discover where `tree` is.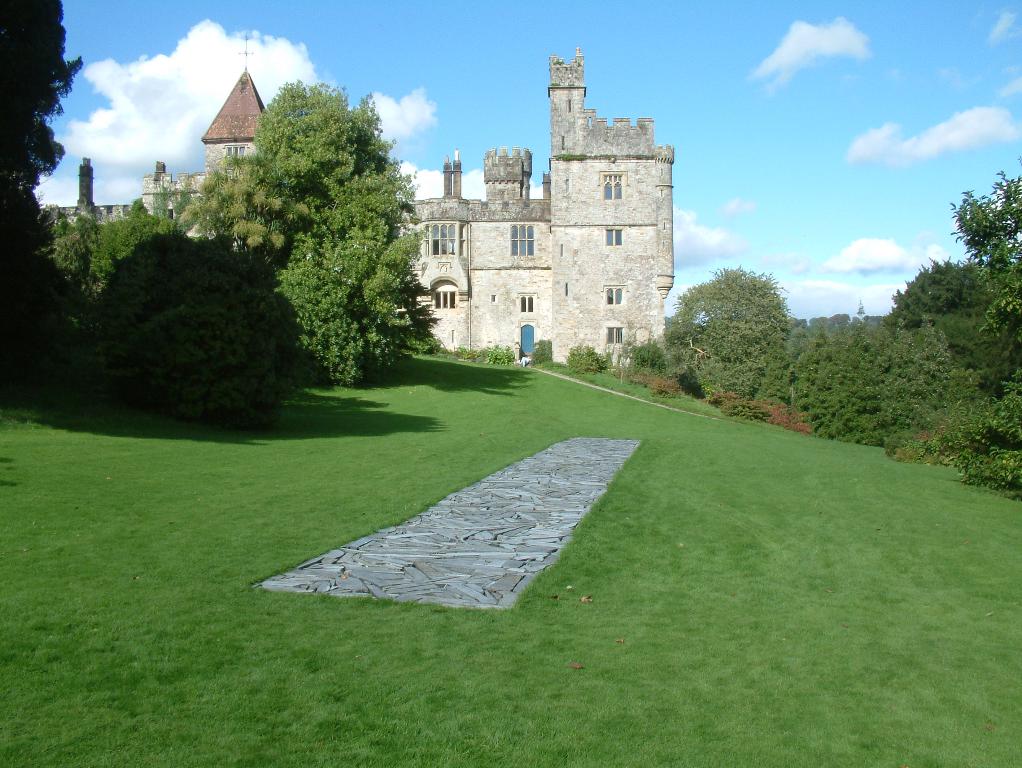
Discovered at [69, 231, 304, 429].
